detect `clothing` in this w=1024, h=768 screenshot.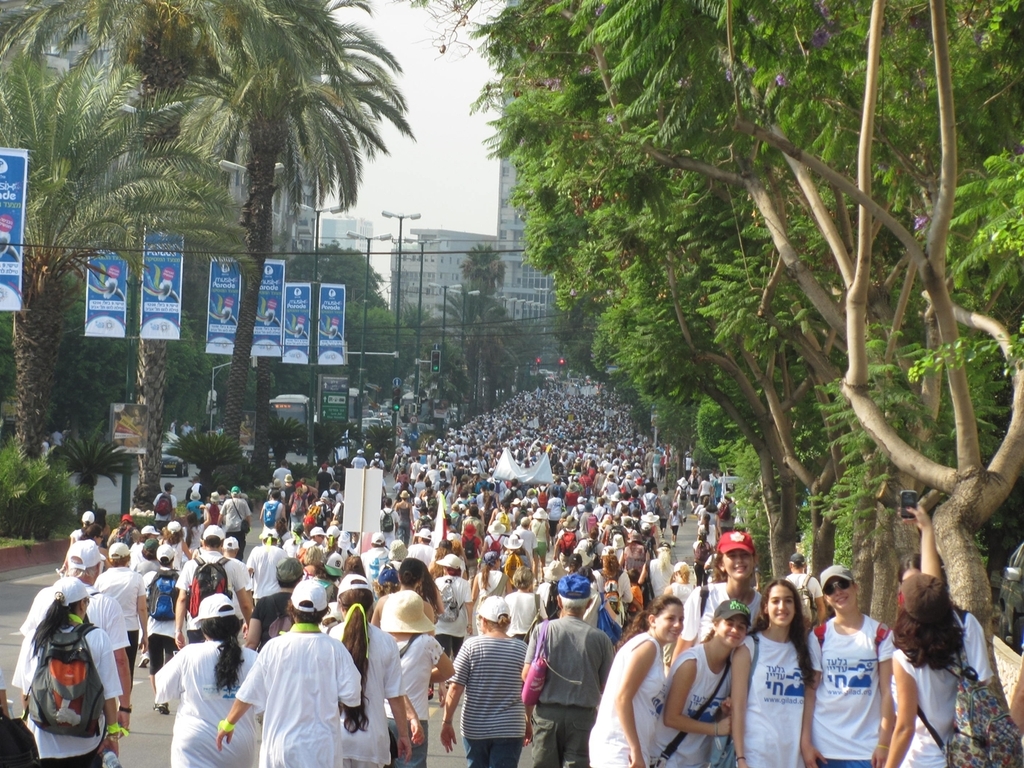
Detection: x1=70 y1=529 x2=84 y2=541.
